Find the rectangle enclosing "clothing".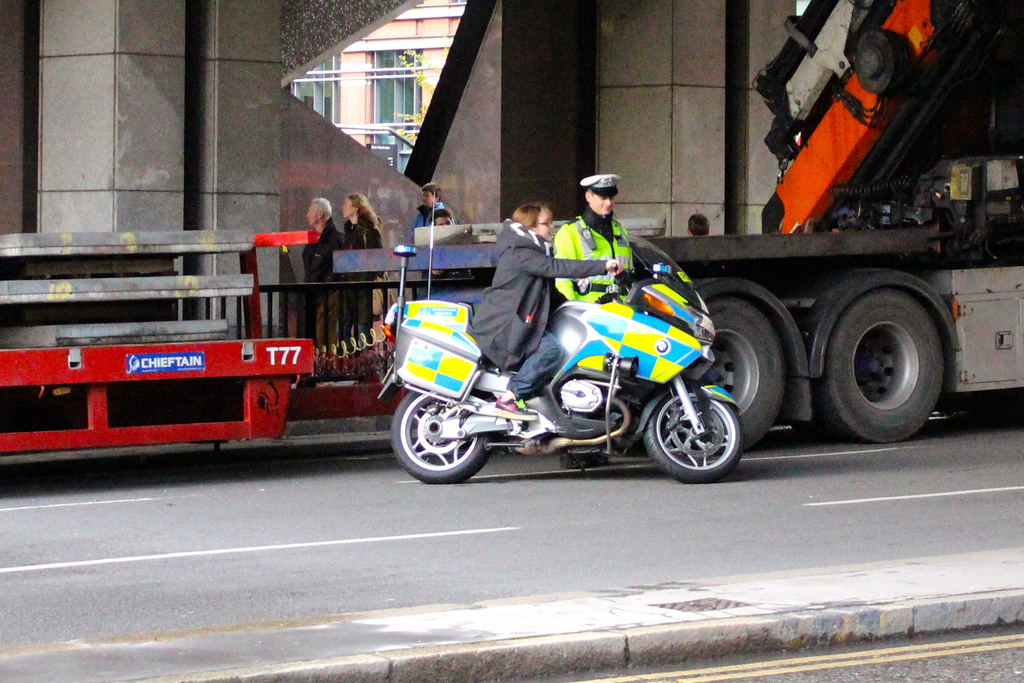
340 213 375 304.
